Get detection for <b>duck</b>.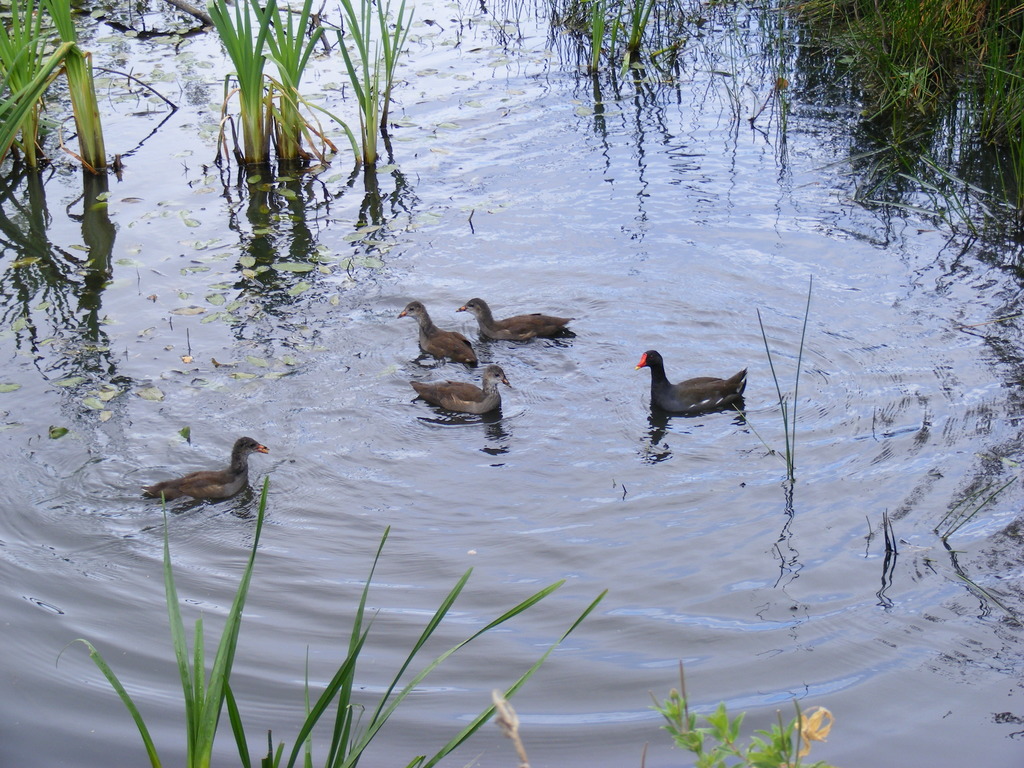
Detection: {"x1": 396, "y1": 305, "x2": 480, "y2": 368}.
